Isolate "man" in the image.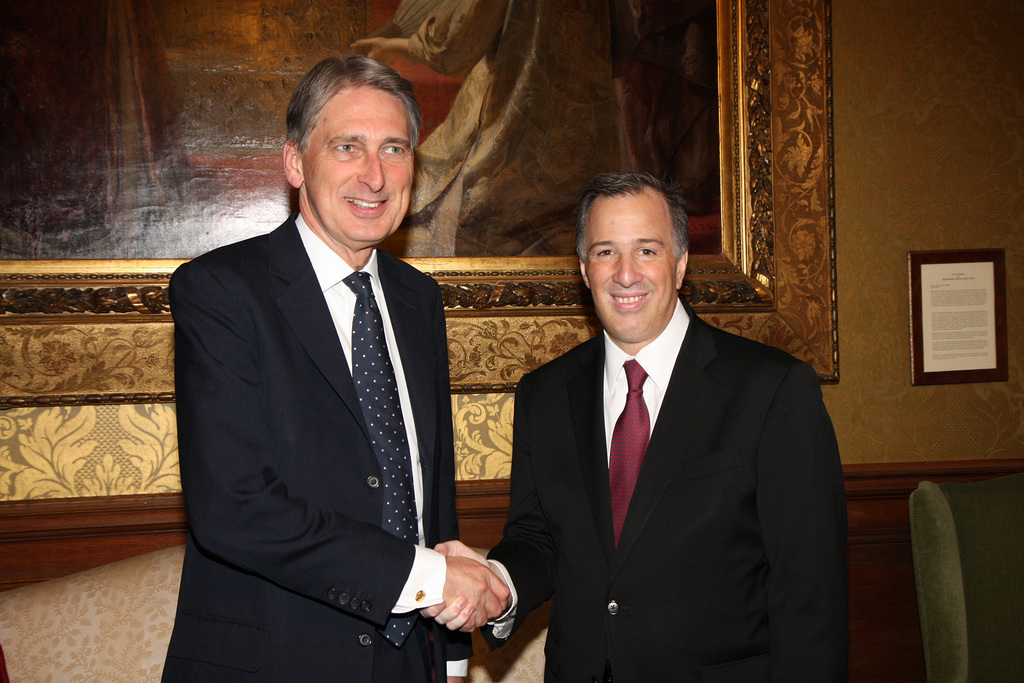
Isolated region: select_region(158, 51, 506, 682).
